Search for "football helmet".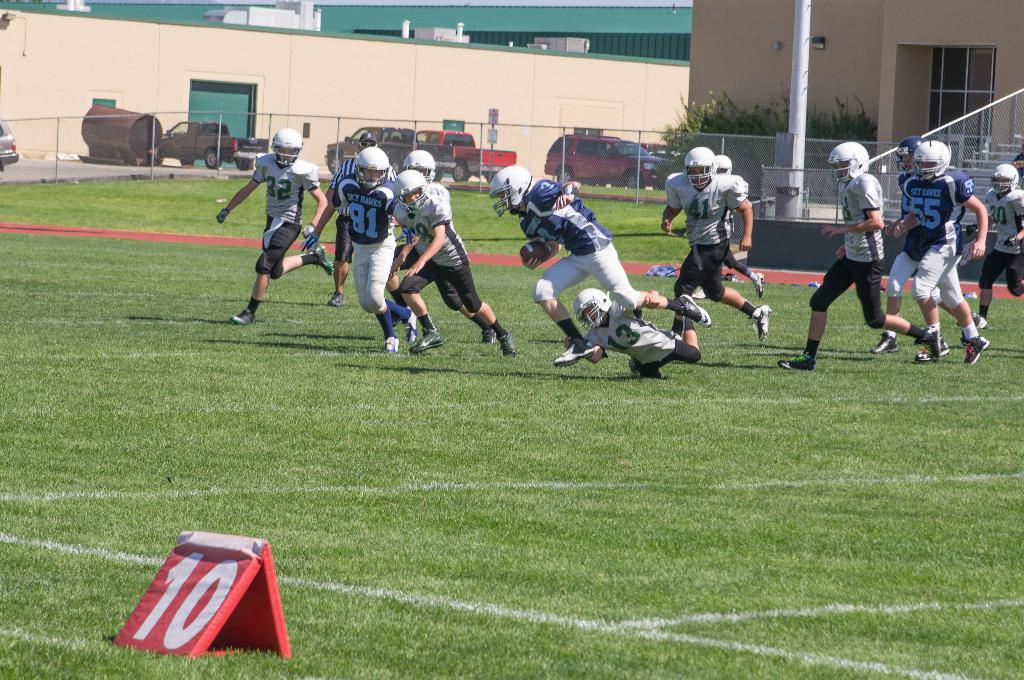
Found at 578 287 619 329.
